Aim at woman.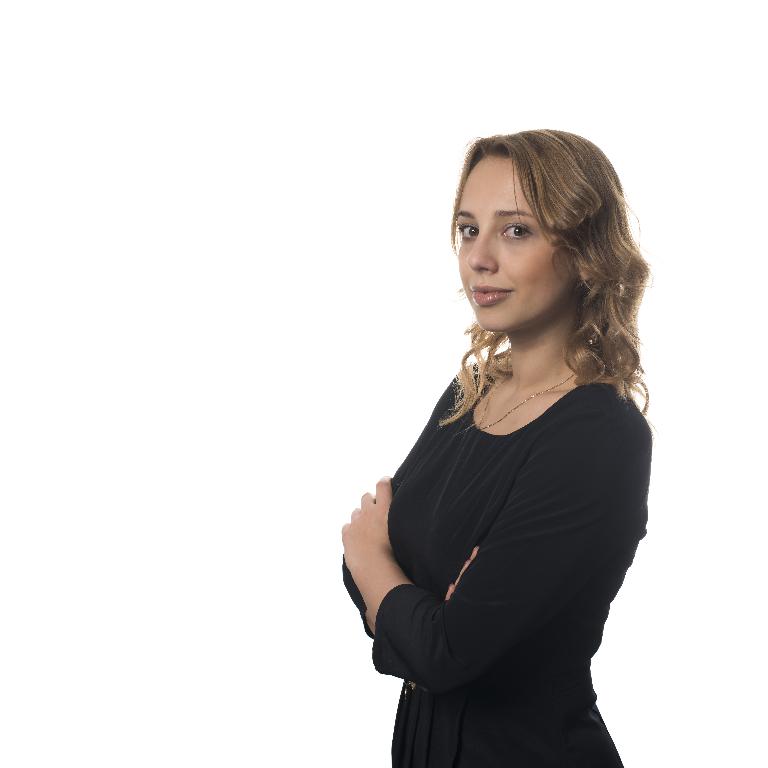
Aimed at (x1=336, y1=117, x2=639, y2=767).
